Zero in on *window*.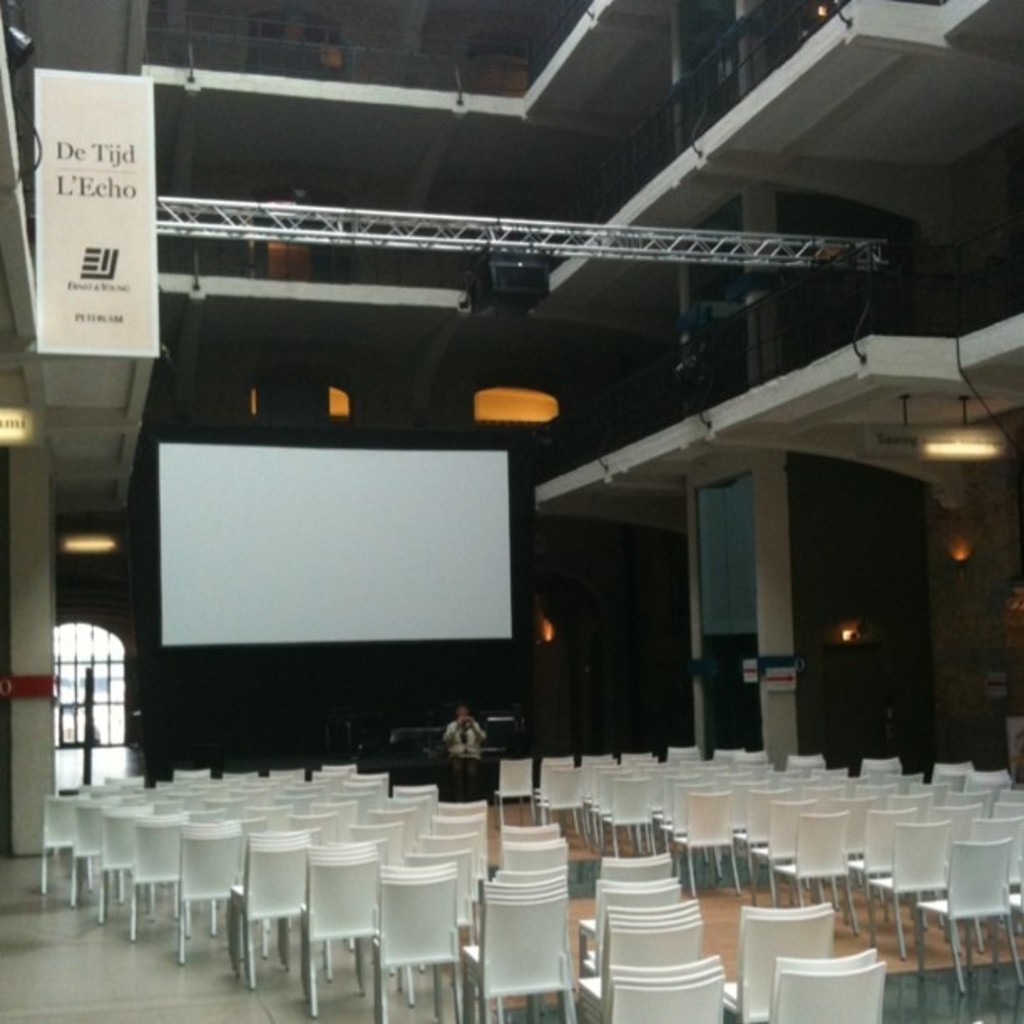
Zeroed in: left=64, top=525, right=114, bottom=556.
